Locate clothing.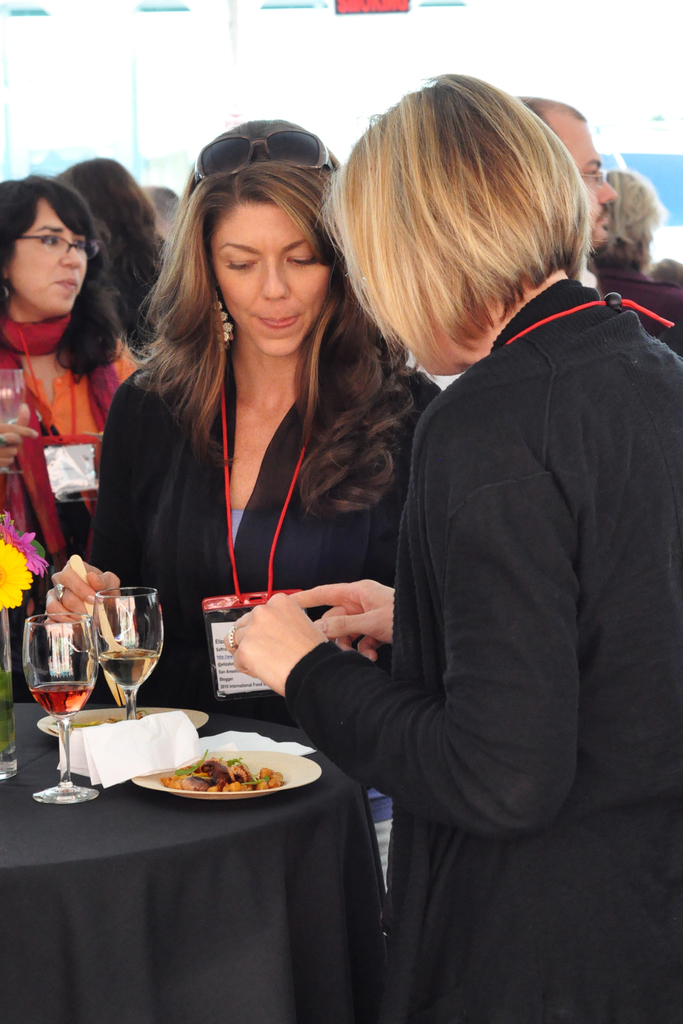
Bounding box: [left=0, top=325, right=158, bottom=631].
